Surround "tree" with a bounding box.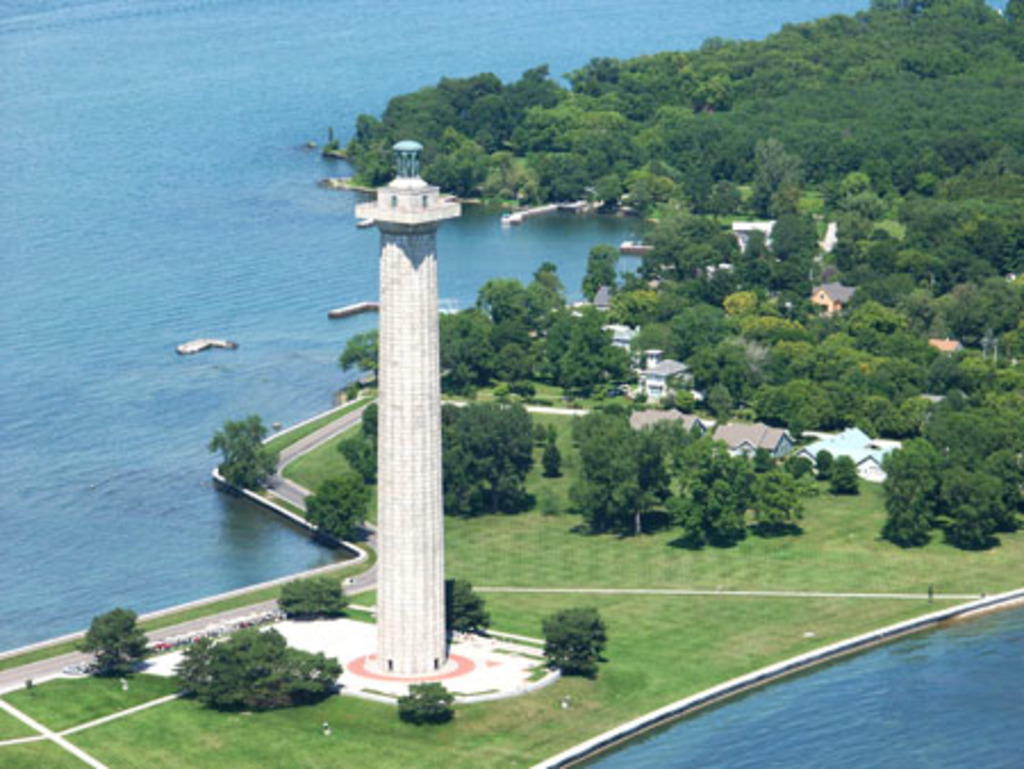
detection(931, 473, 999, 541).
